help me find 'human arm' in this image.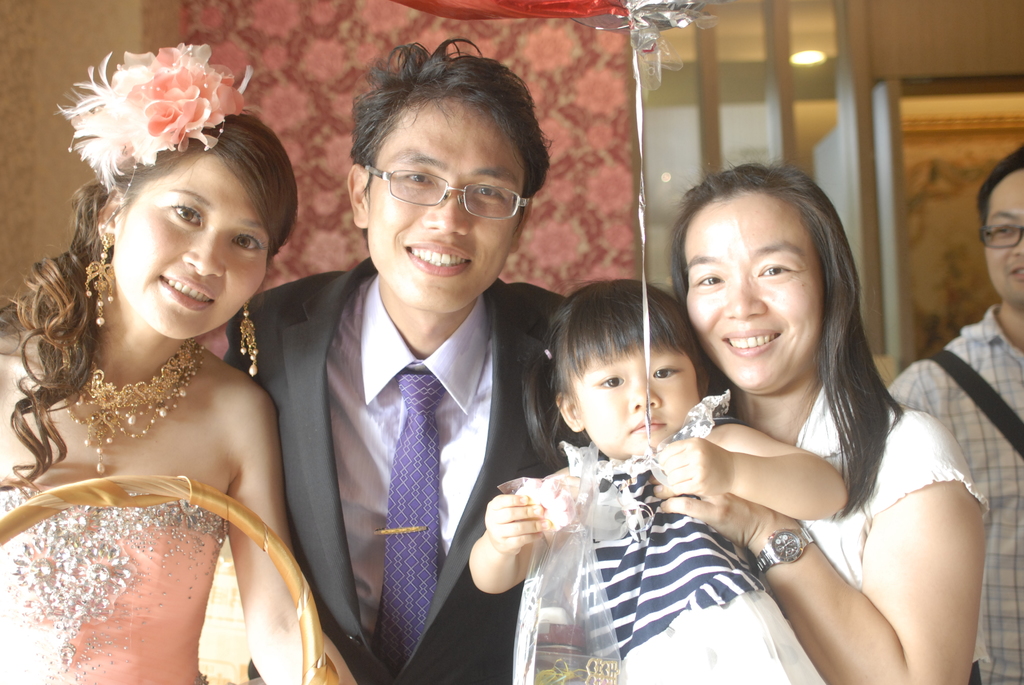
Found it: {"left": 460, "top": 462, "right": 586, "bottom": 612}.
